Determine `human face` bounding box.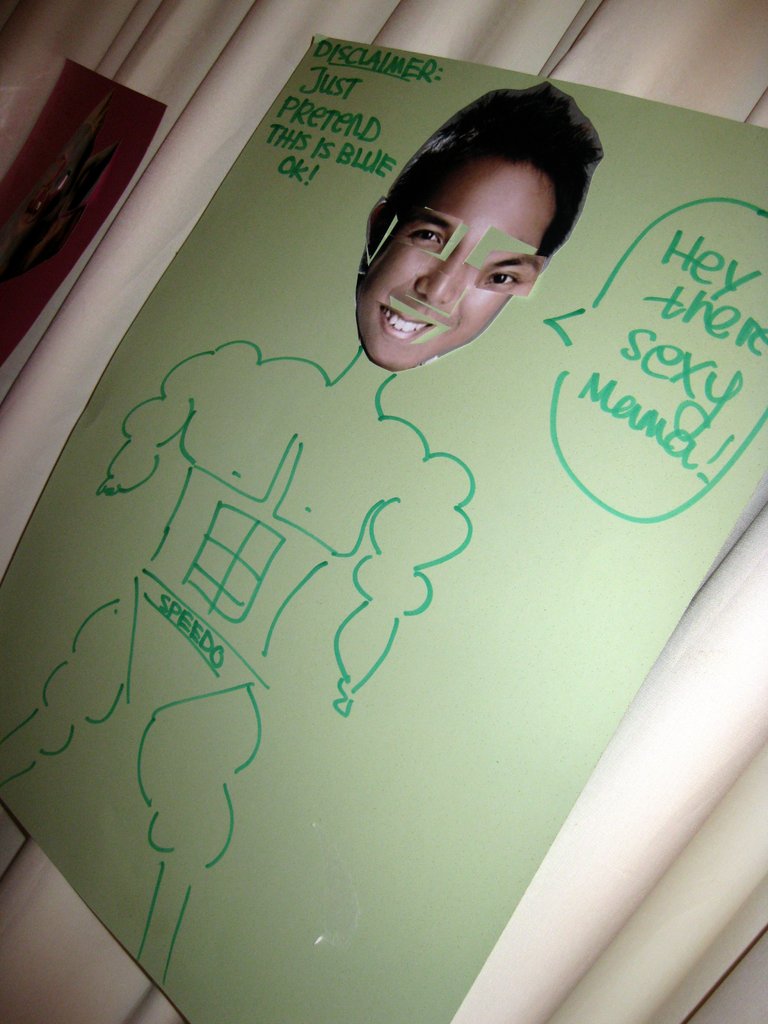
Determined: (left=355, top=142, right=564, bottom=375).
